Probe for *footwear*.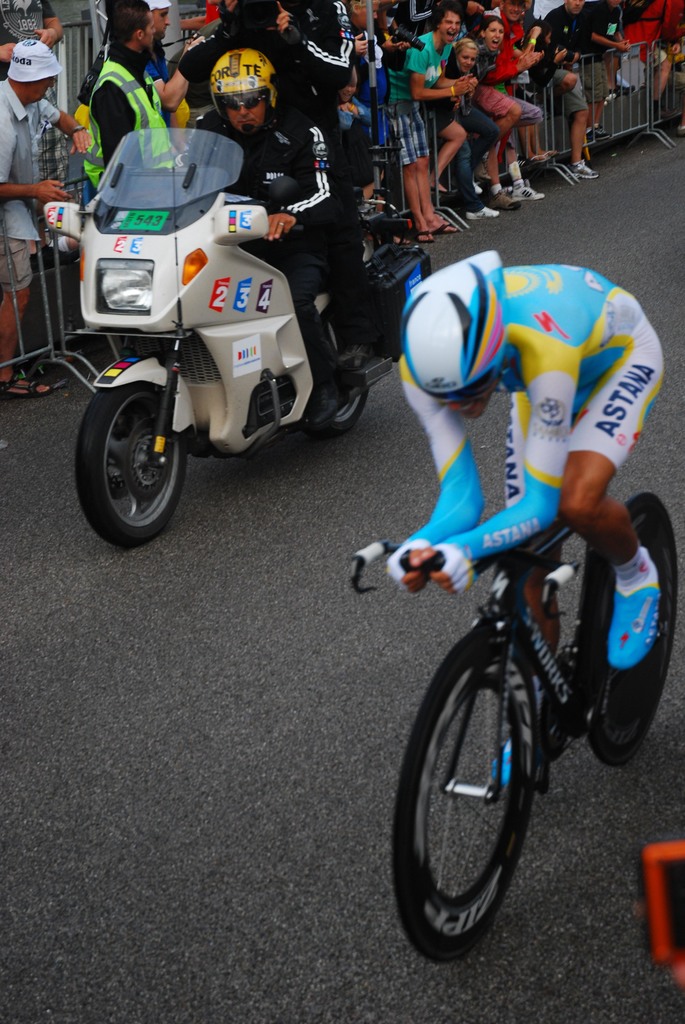
Probe result: 601/556/663/679.
